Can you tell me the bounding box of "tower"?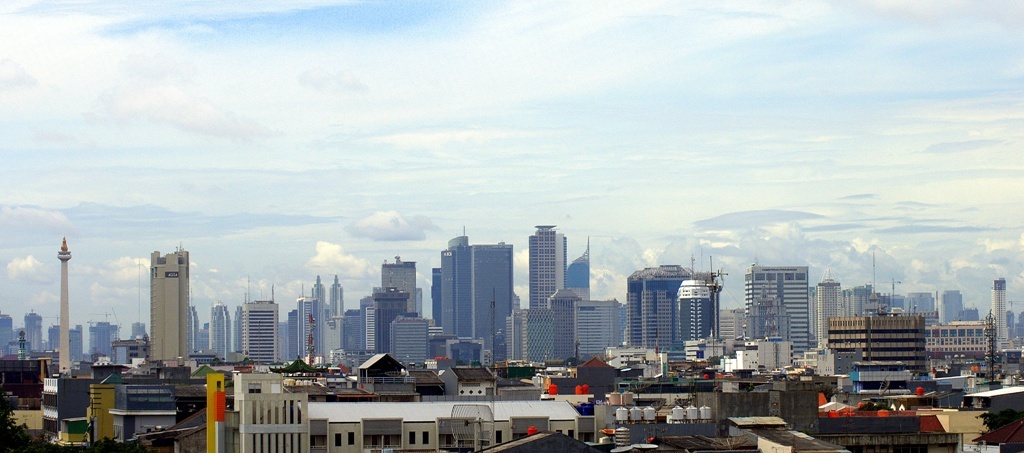
[x1=322, y1=277, x2=350, y2=353].
